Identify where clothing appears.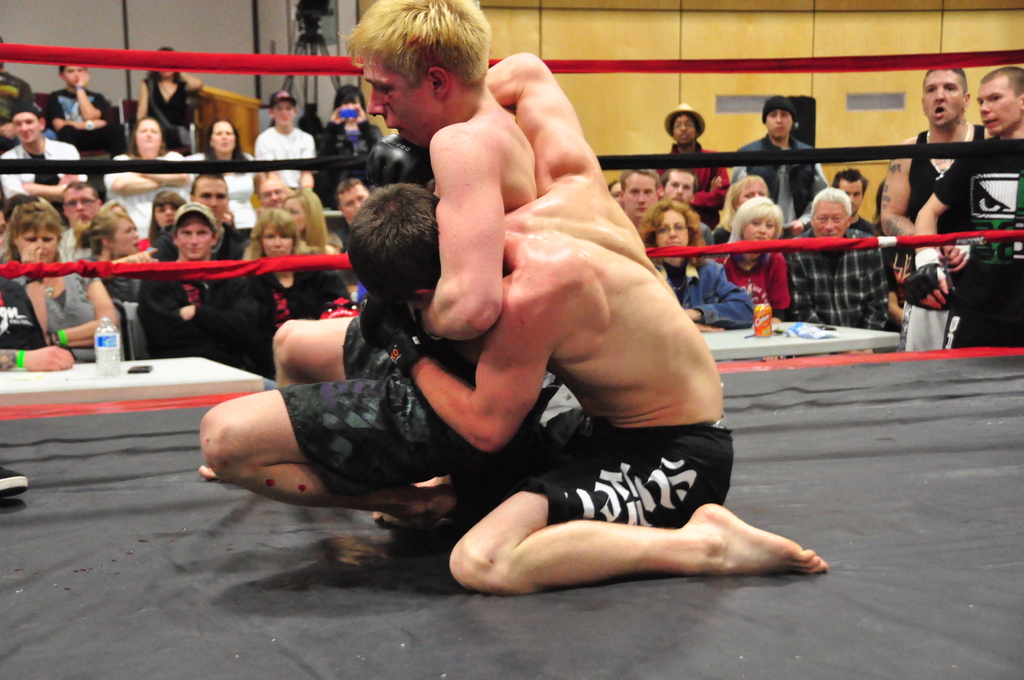
Appears at [502,403,735,528].
